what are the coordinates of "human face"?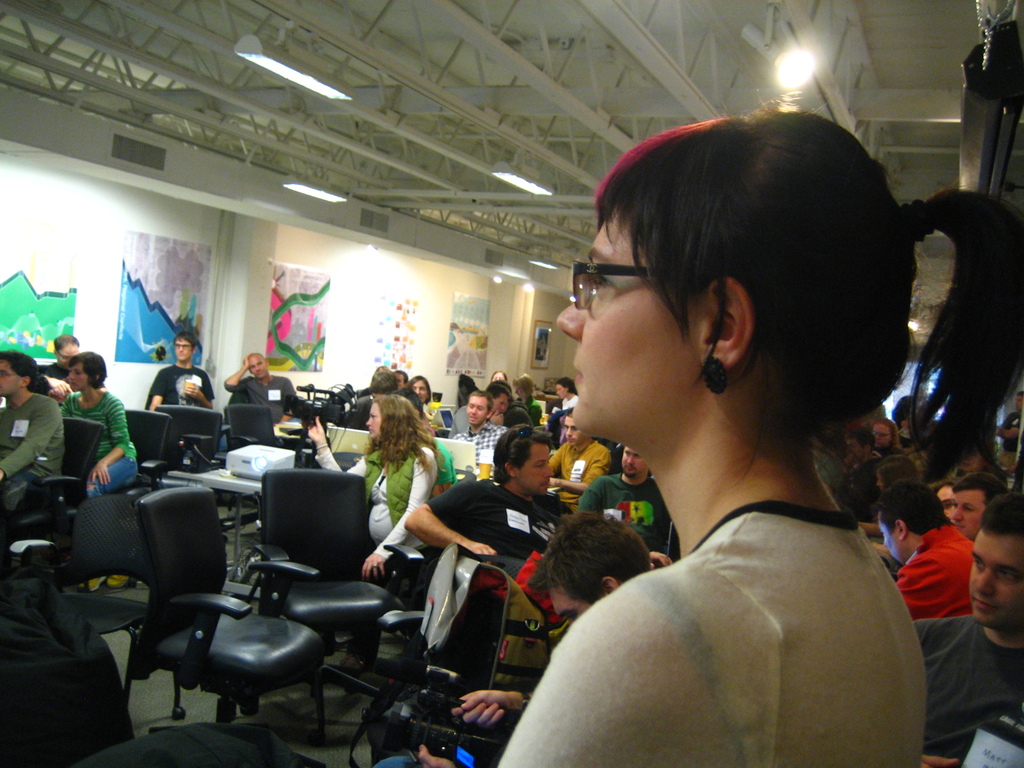
367,406,381,436.
